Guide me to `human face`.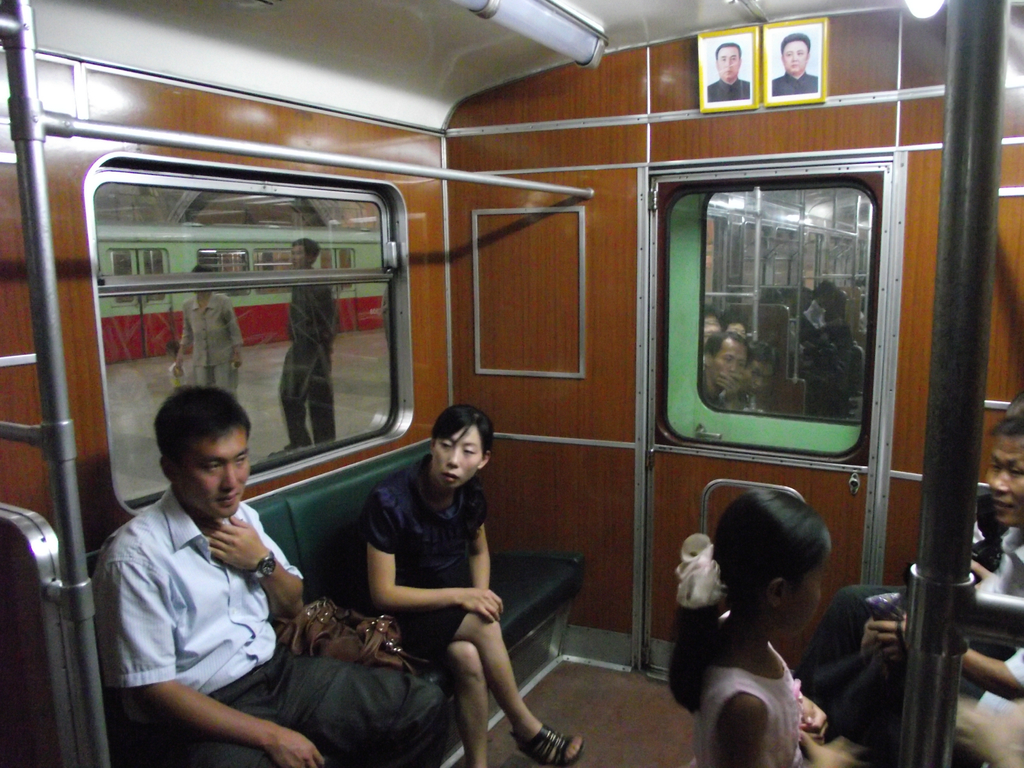
Guidance: <bbox>710, 341, 749, 388</bbox>.
